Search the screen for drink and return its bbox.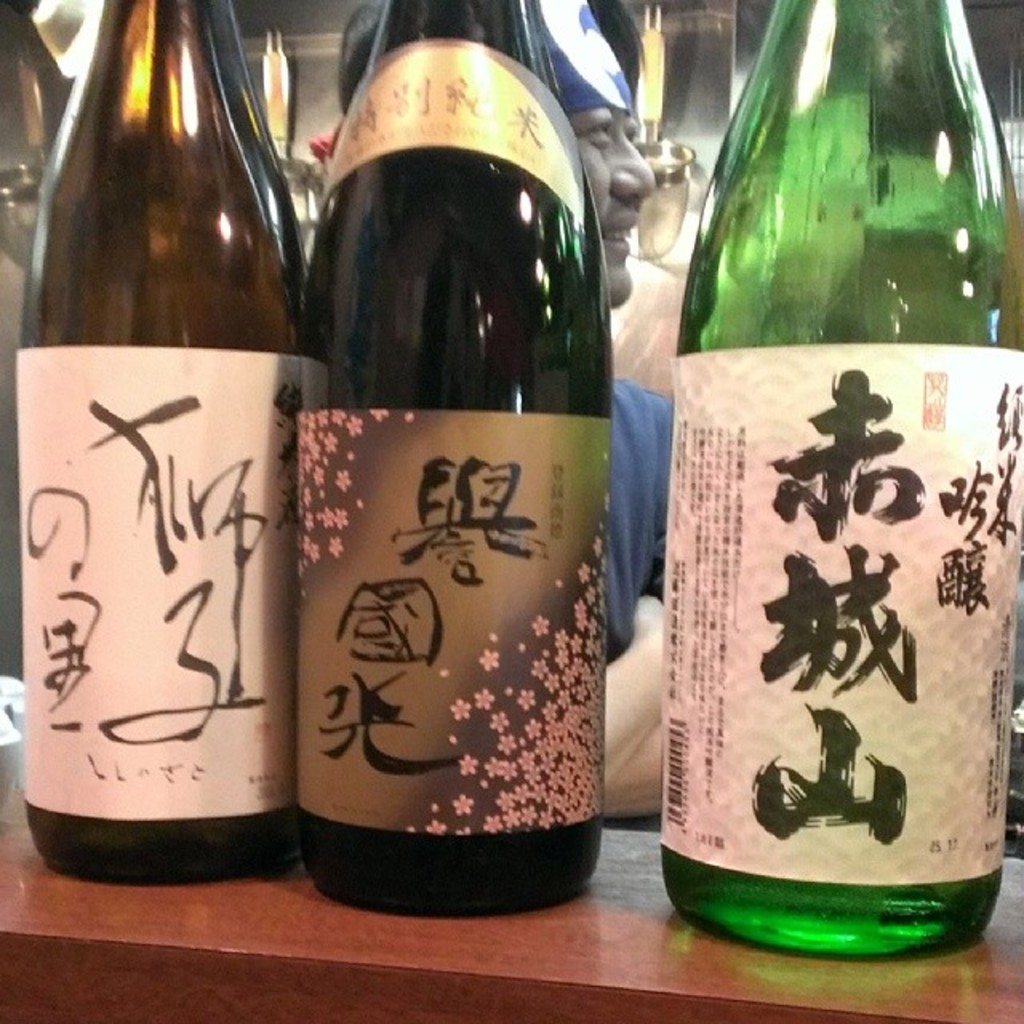
Found: pyautogui.locateOnScreen(18, 0, 312, 882).
